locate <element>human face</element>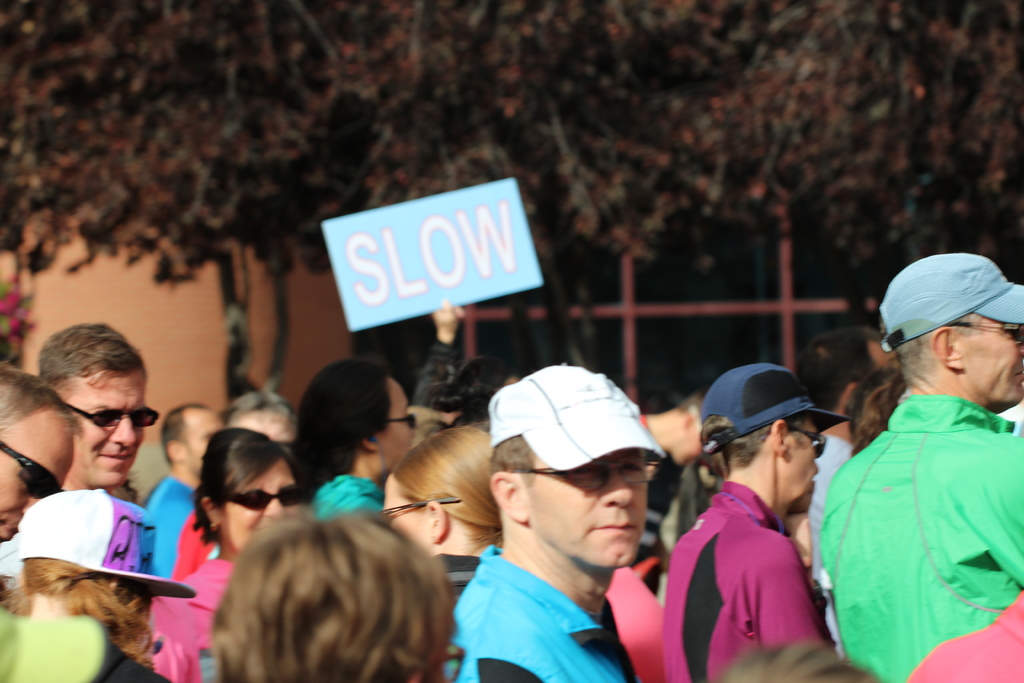
l=0, t=409, r=76, b=543
